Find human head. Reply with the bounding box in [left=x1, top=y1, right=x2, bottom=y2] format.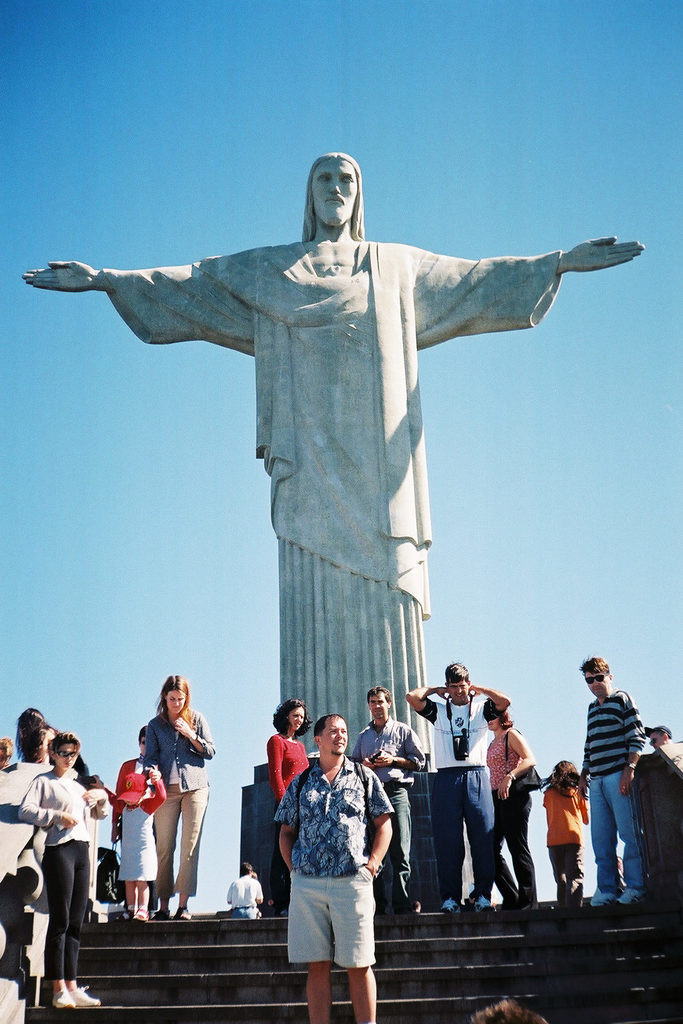
[left=239, top=861, right=251, bottom=875].
